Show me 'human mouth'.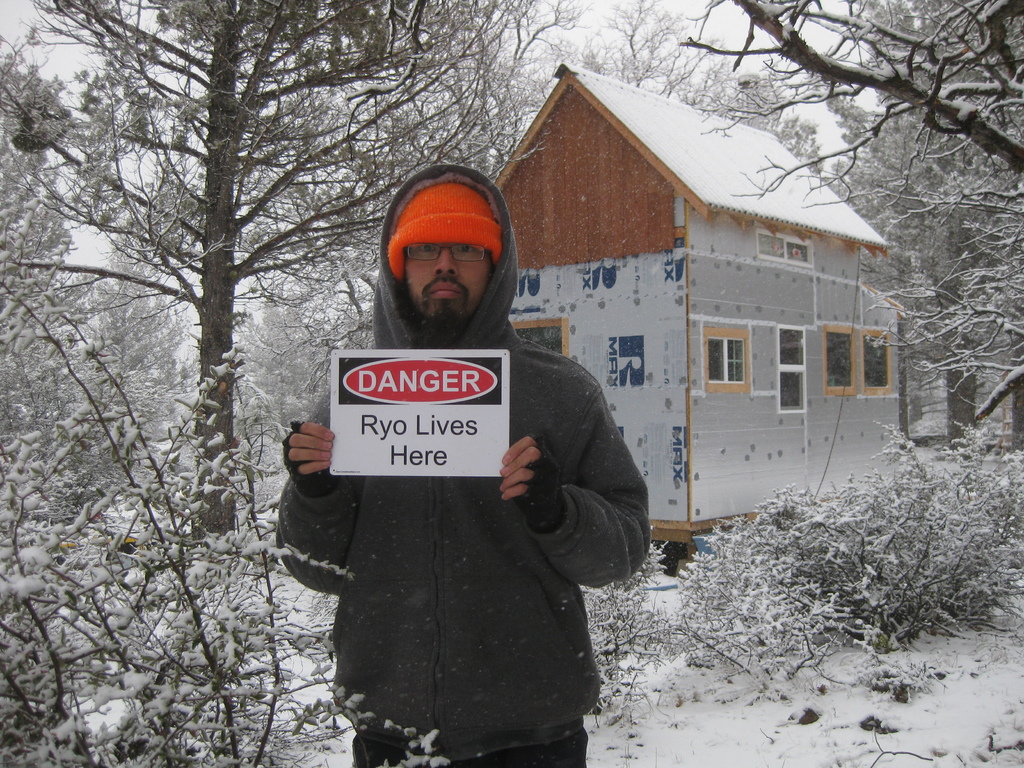
'human mouth' is here: [429, 284, 460, 299].
